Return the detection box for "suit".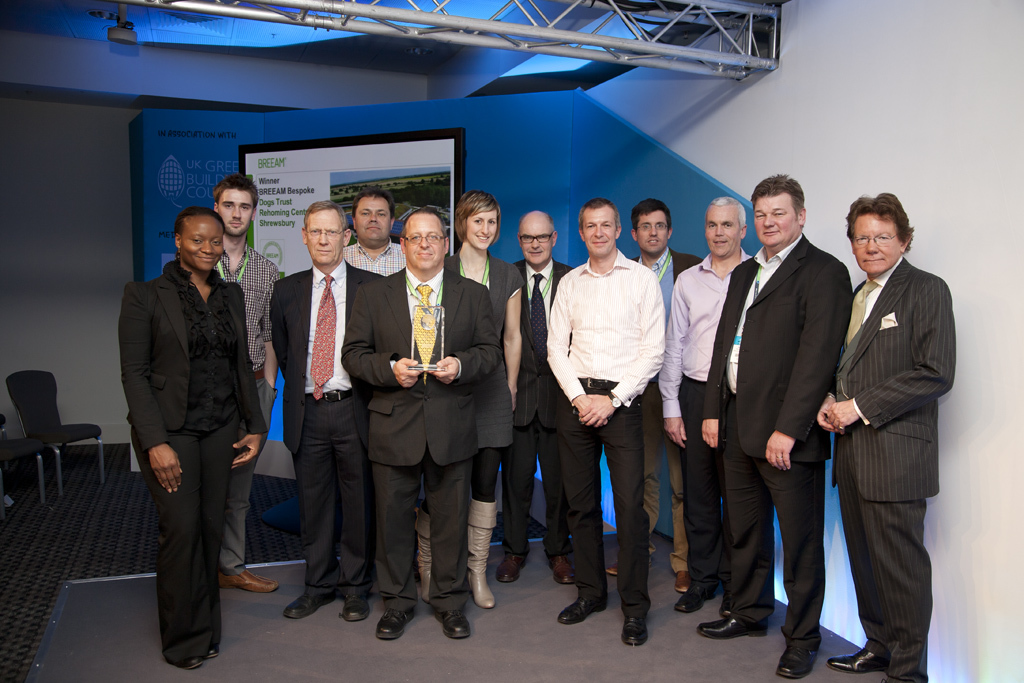
box(272, 263, 389, 597).
